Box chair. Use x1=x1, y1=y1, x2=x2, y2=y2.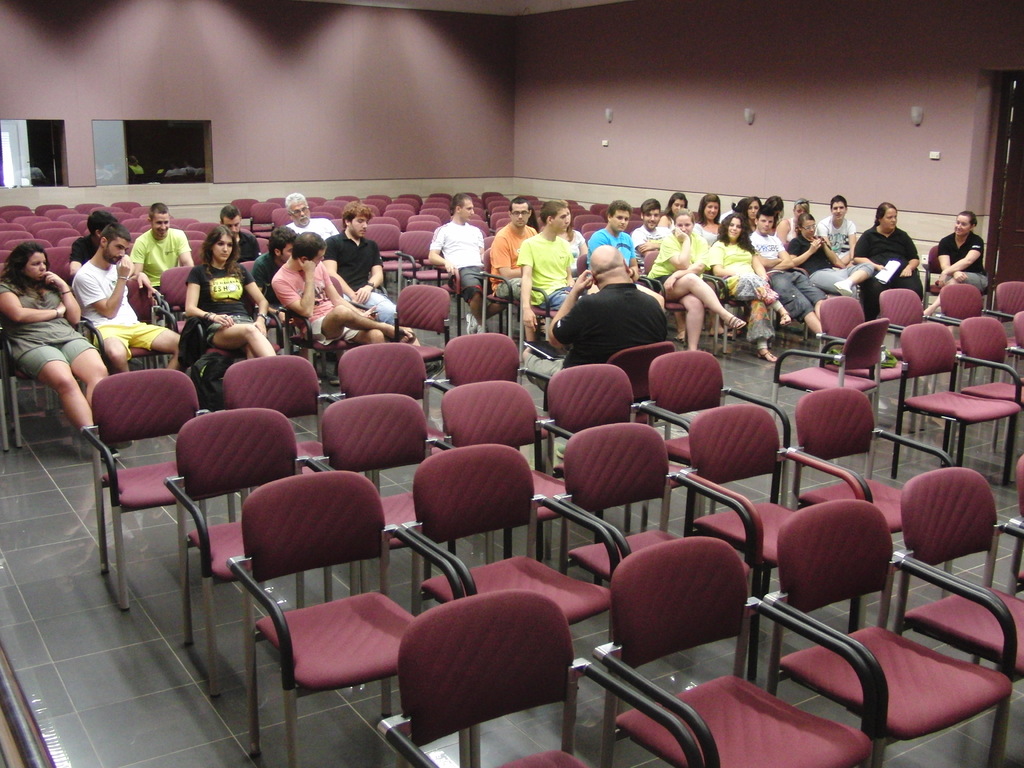
x1=165, y1=406, x2=356, y2=698.
